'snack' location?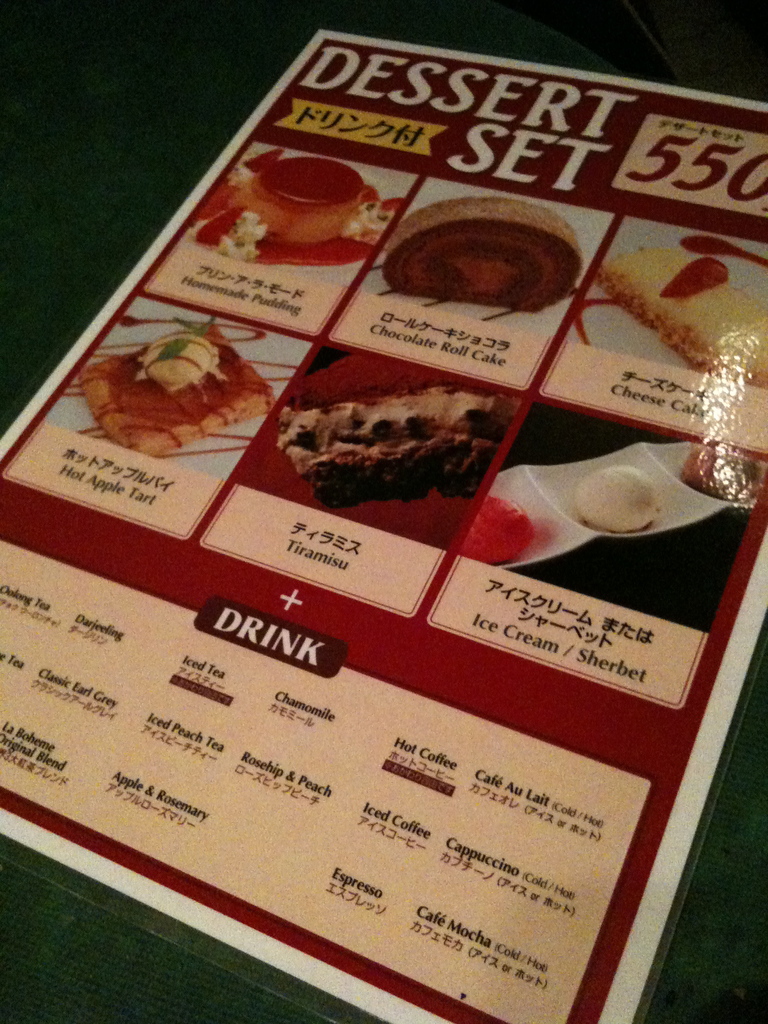
[594, 250, 765, 390]
